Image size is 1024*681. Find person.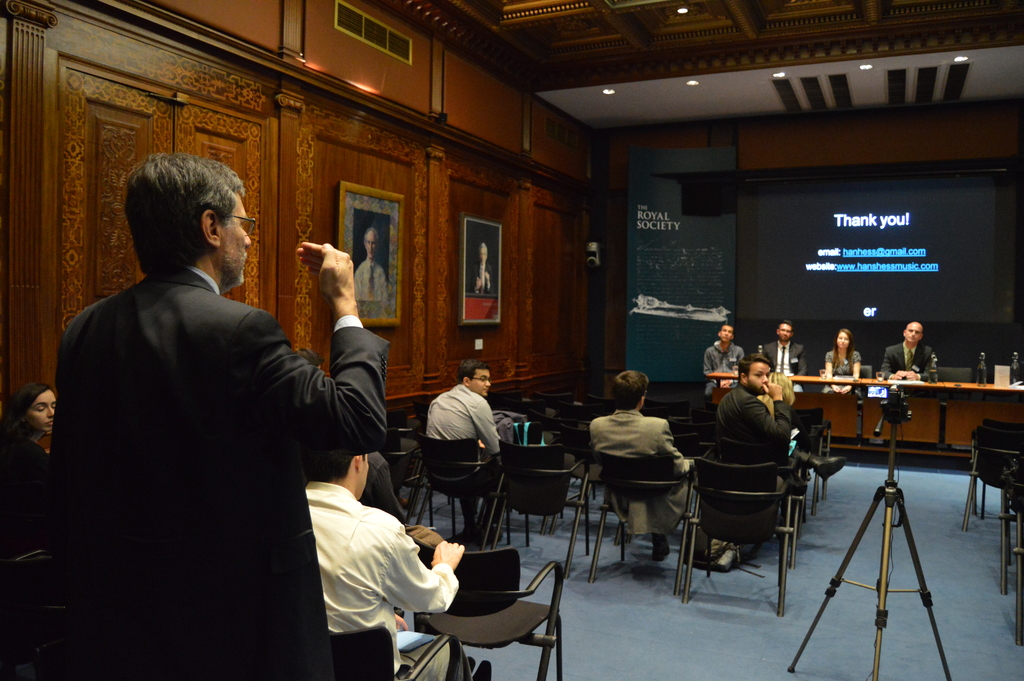
crop(585, 371, 701, 544).
